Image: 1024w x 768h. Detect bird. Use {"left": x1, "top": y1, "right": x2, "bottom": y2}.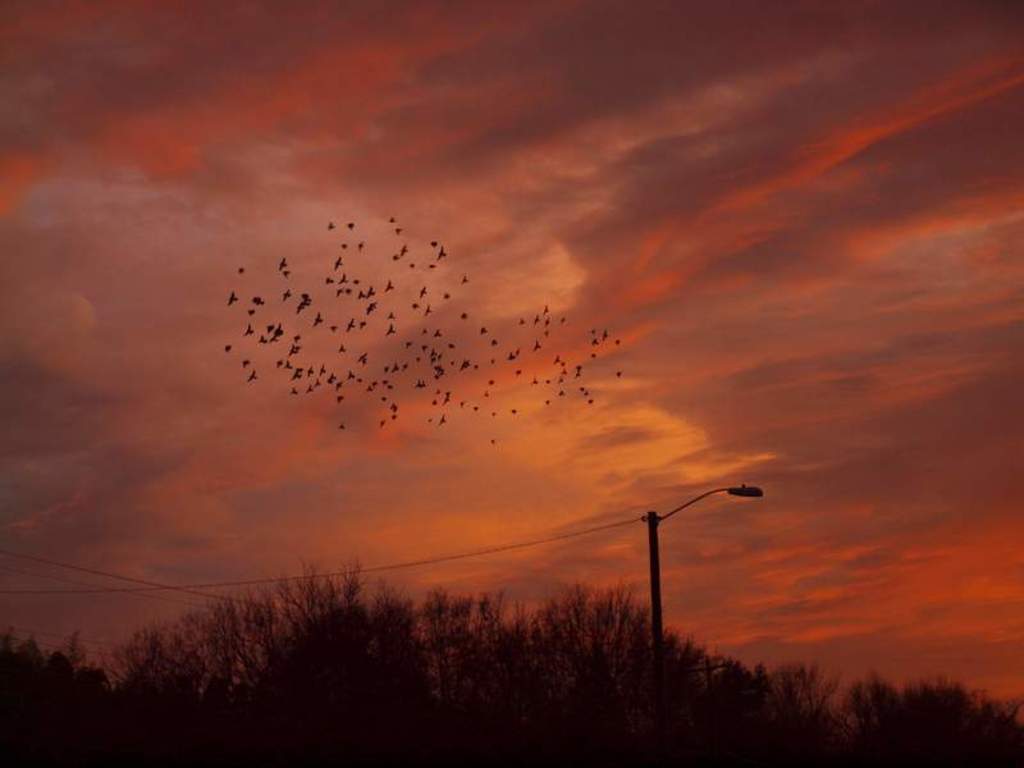
{"left": 435, "top": 244, "right": 447, "bottom": 261}.
